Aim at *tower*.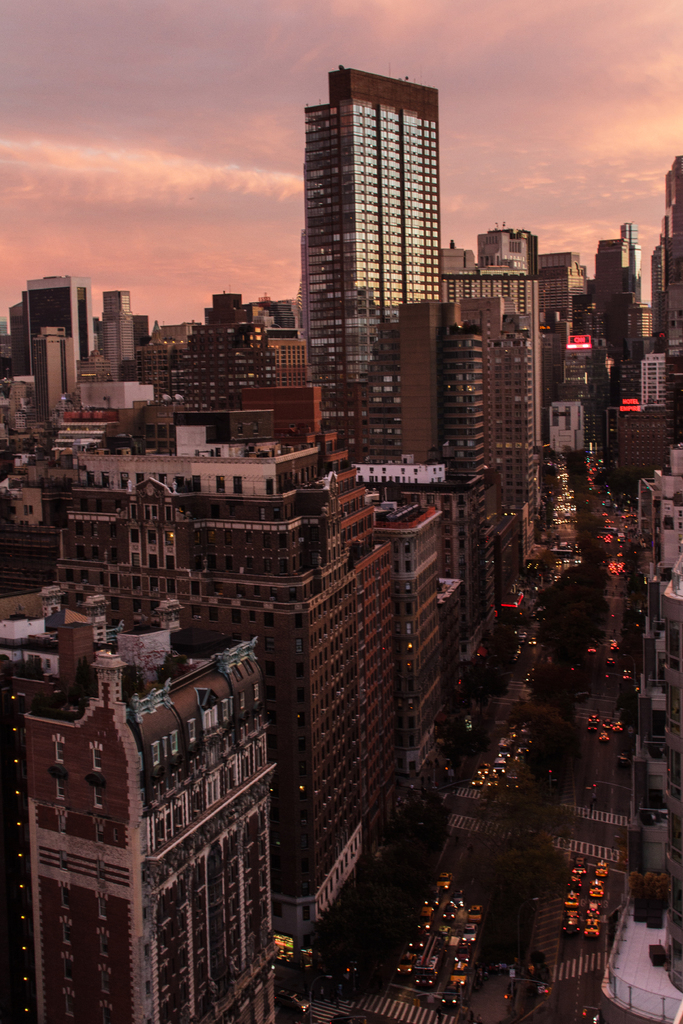
Aimed at <bbox>36, 423, 411, 860</bbox>.
